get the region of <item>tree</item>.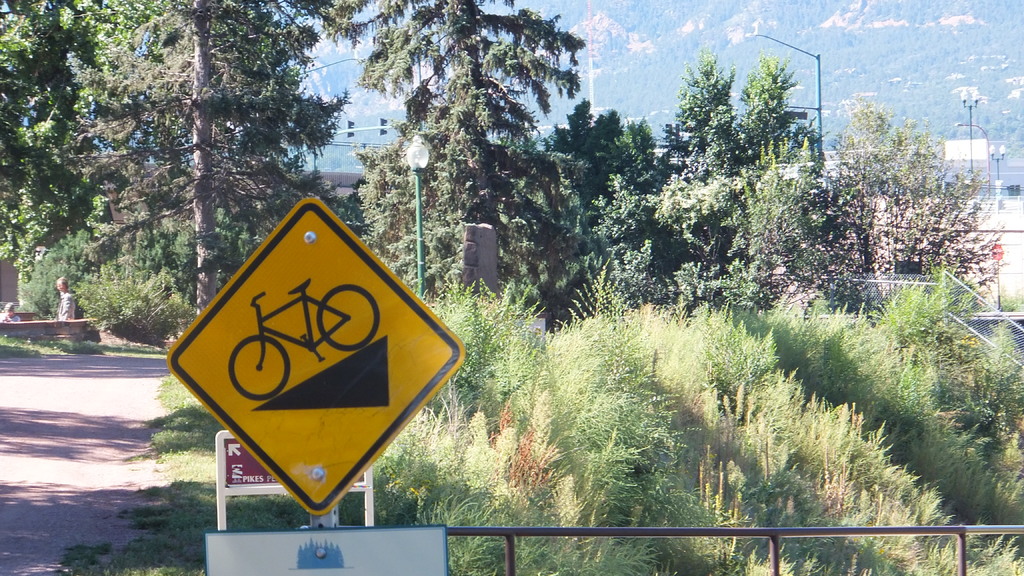
BBox(0, 0, 172, 287).
